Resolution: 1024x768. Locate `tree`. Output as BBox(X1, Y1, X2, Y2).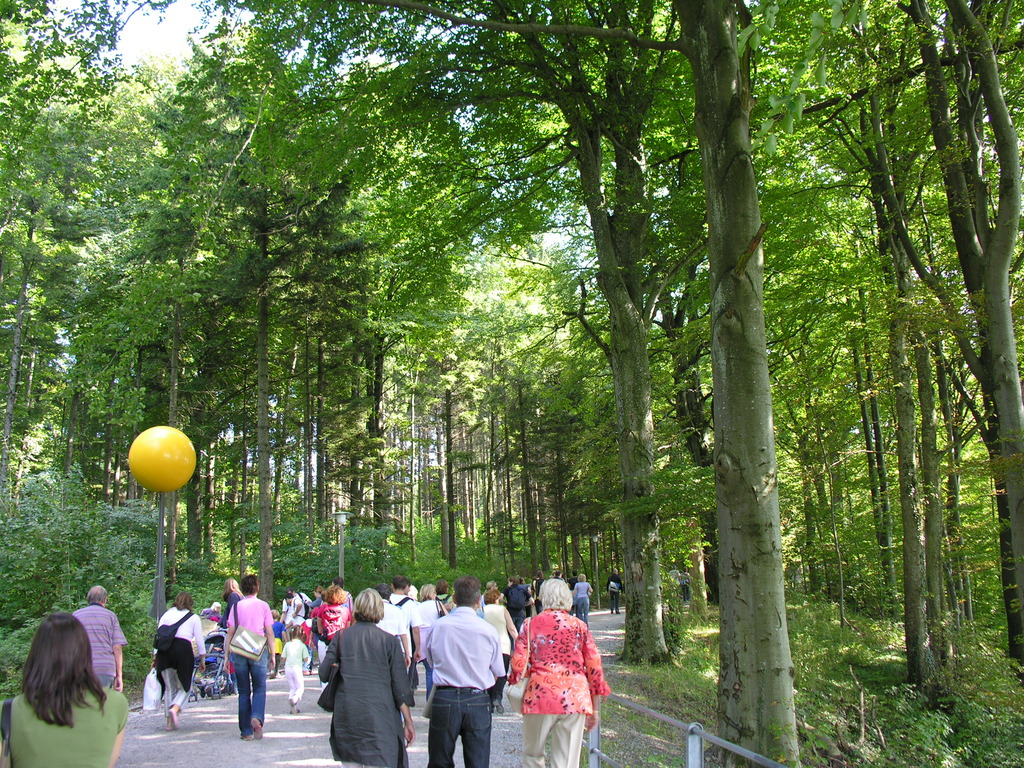
BBox(823, 0, 1023, 675).
